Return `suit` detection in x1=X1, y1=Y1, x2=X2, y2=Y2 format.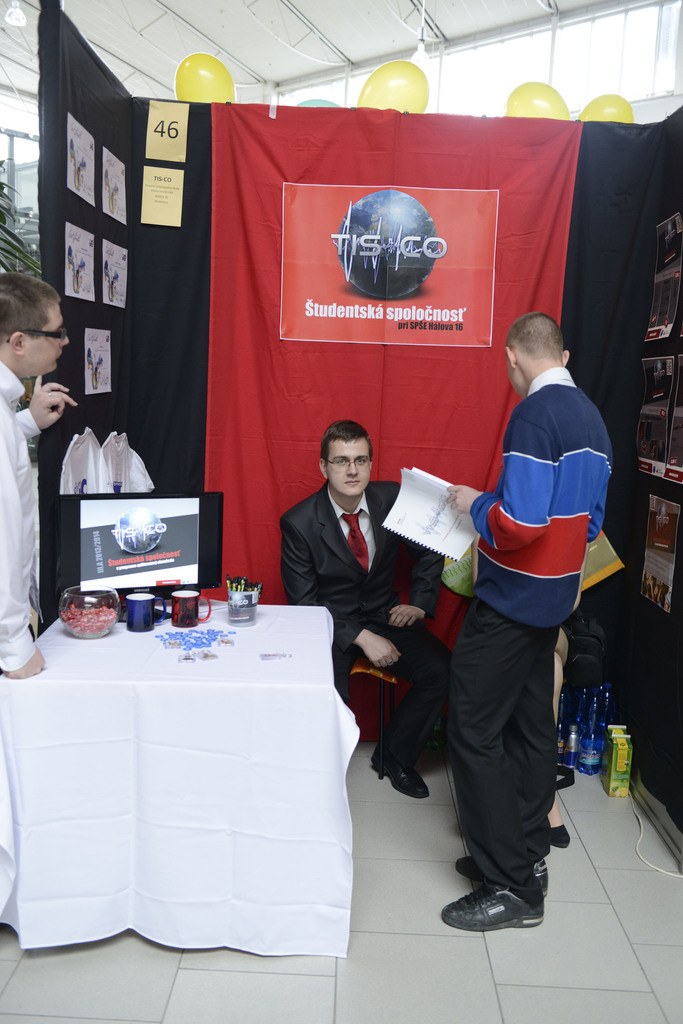
x1=279, y1=478, x2=453, y2=765.
